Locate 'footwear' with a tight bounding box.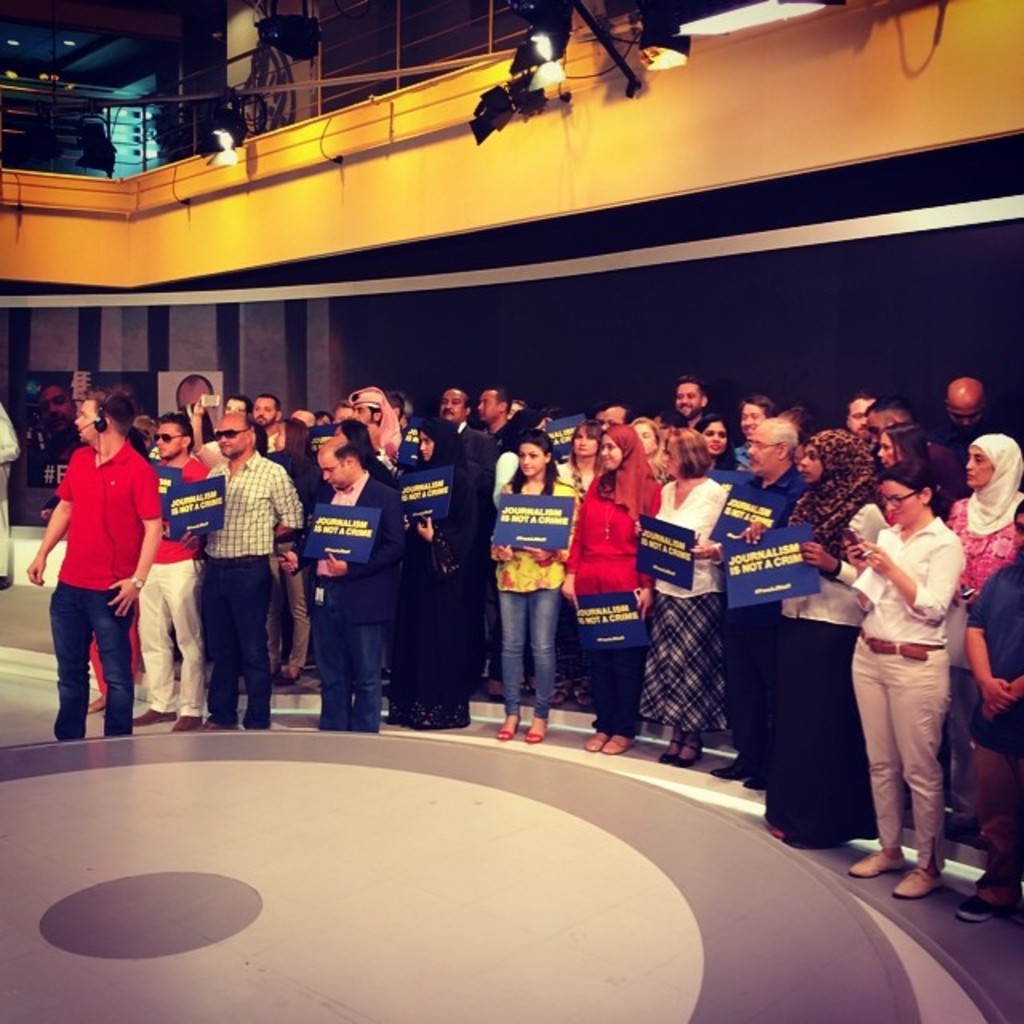
Rect(744, 778, 765, 794).
